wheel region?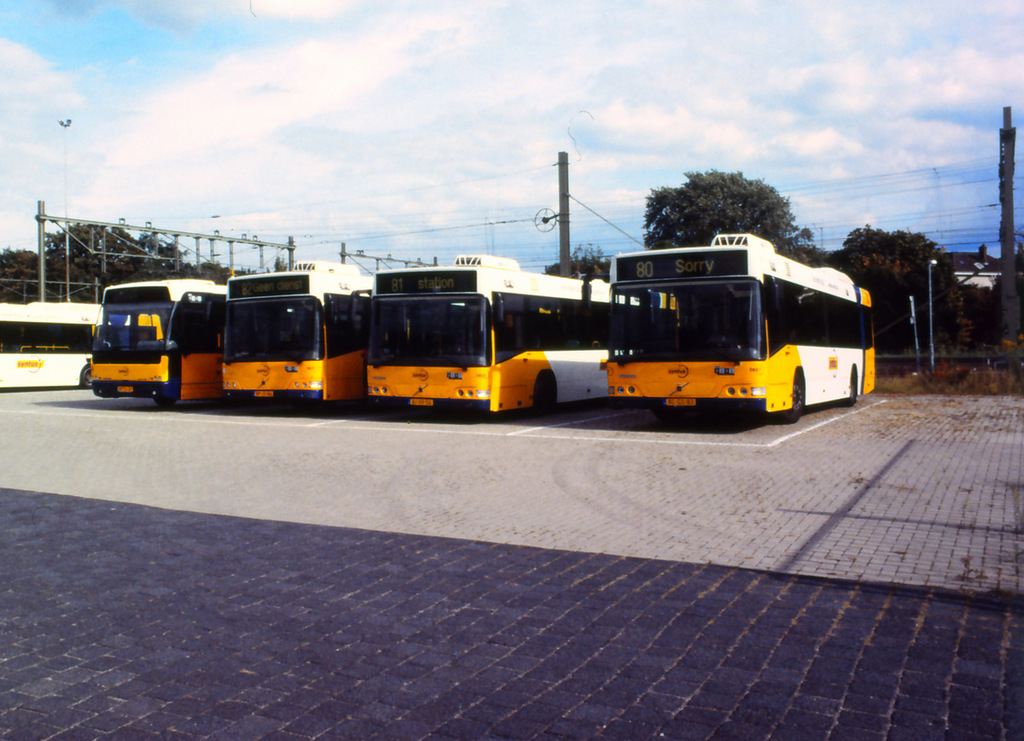
x1=837, y1=376, x2=858, y2=407
